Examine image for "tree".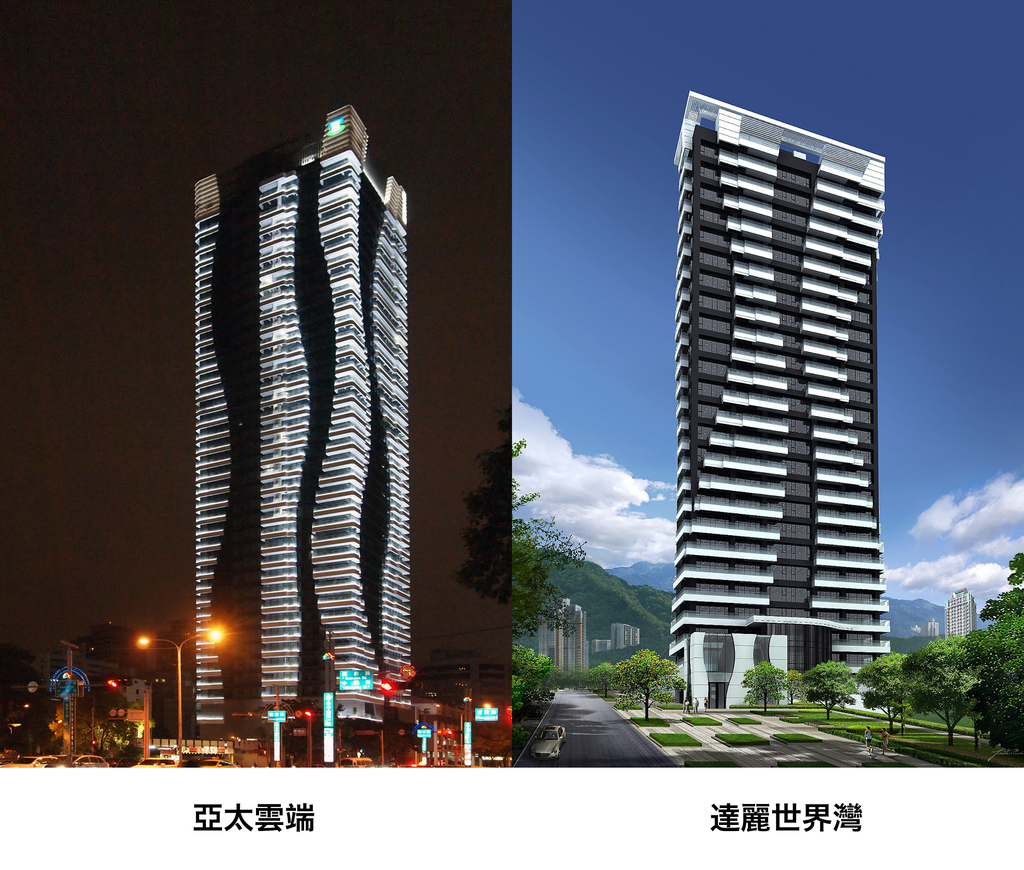
Examination result: [left=737, top=661, right=790, bottom=709].
